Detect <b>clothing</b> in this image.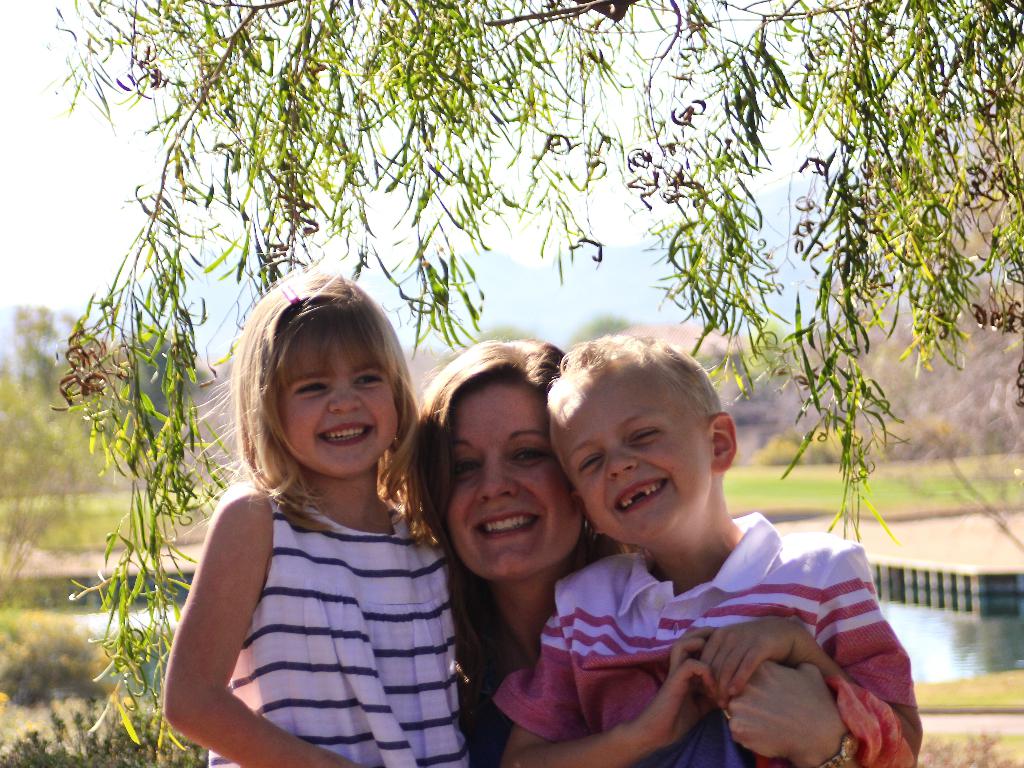
Detection: <box>212,484,477,767</box>.
